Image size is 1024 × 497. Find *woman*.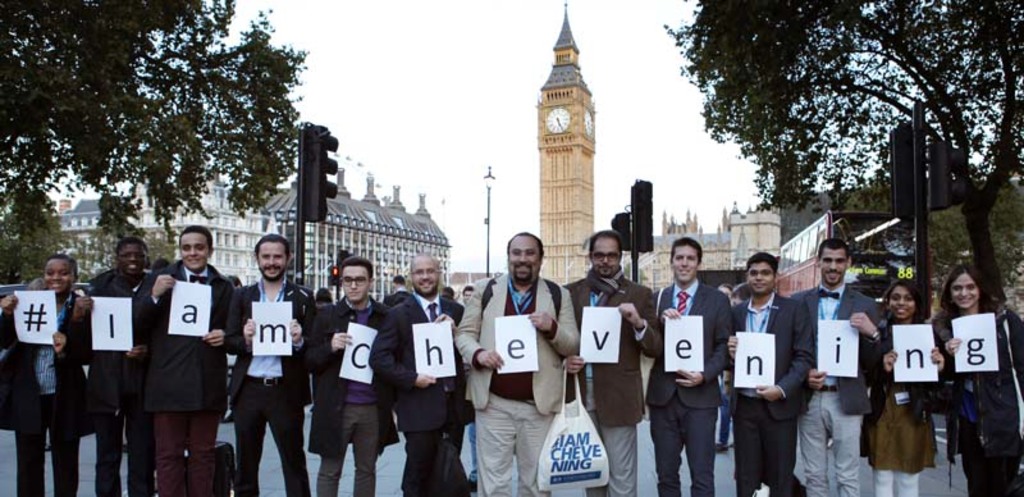
[x1=311, y1=286, x2=332, y2=410].
